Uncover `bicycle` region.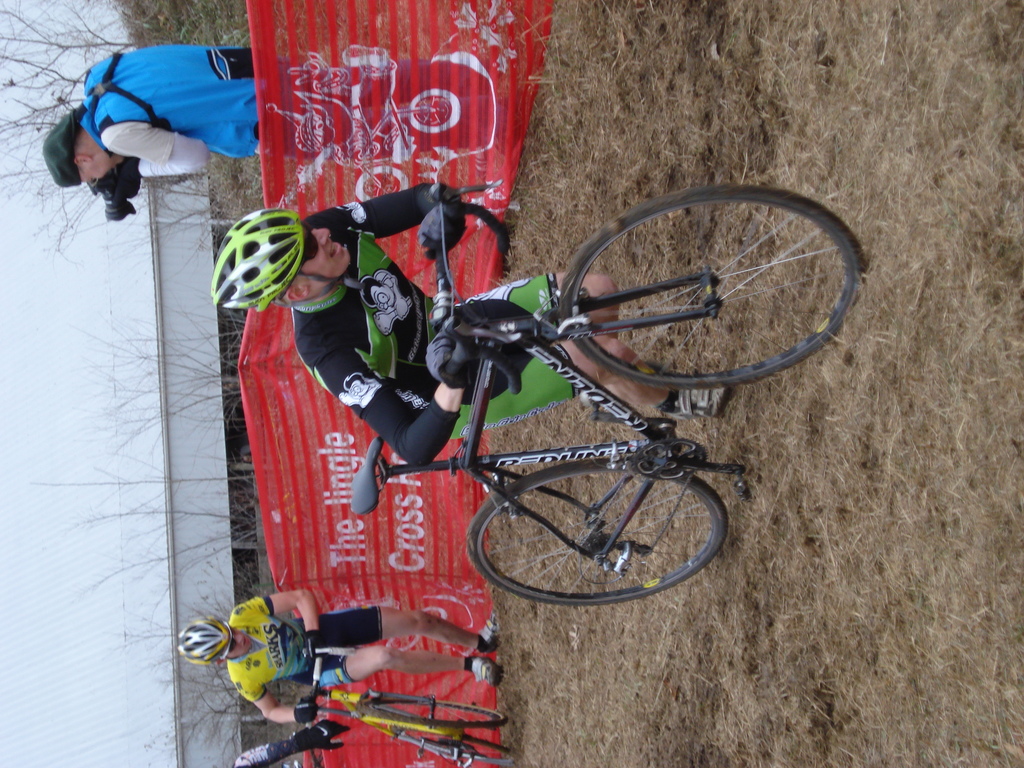
Uncovered: <box>301,638,508,767</box>.
